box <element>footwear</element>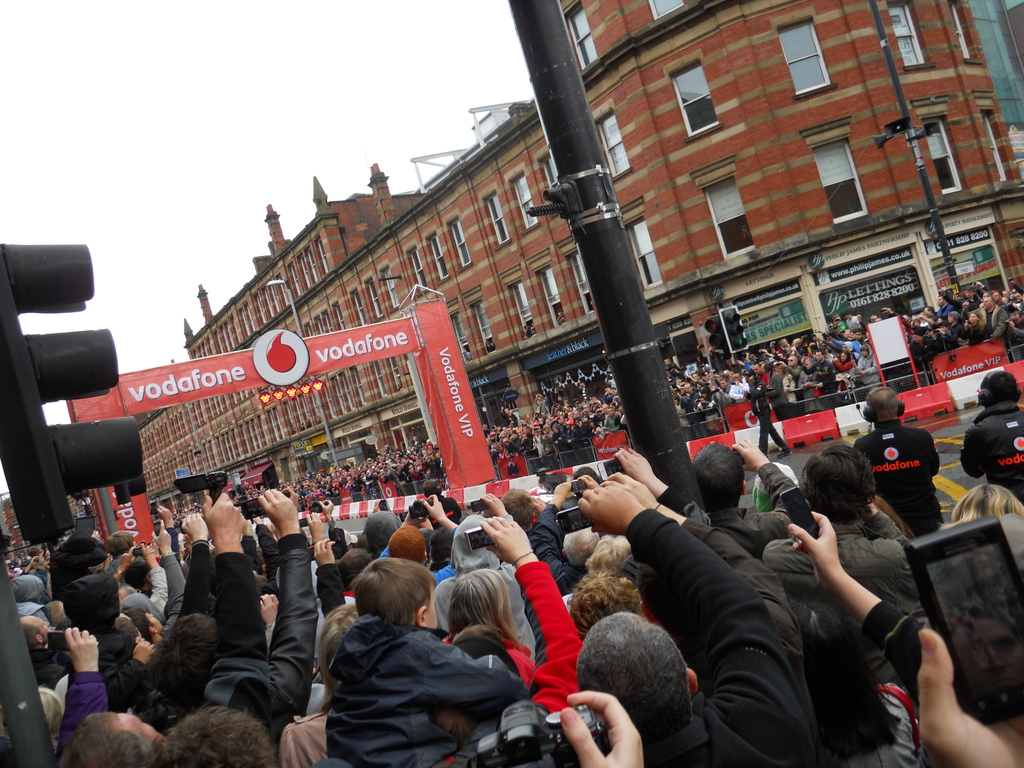
777, 441, 788, 457
